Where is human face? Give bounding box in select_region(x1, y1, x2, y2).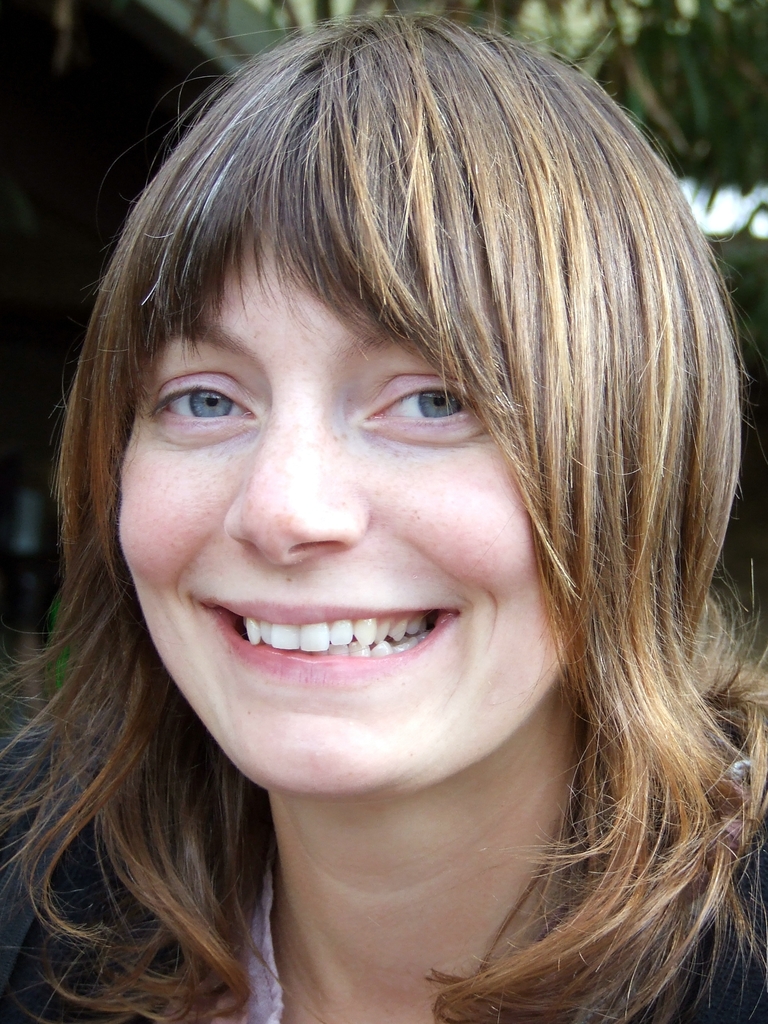
select_region(109, 239, 565, 813).
